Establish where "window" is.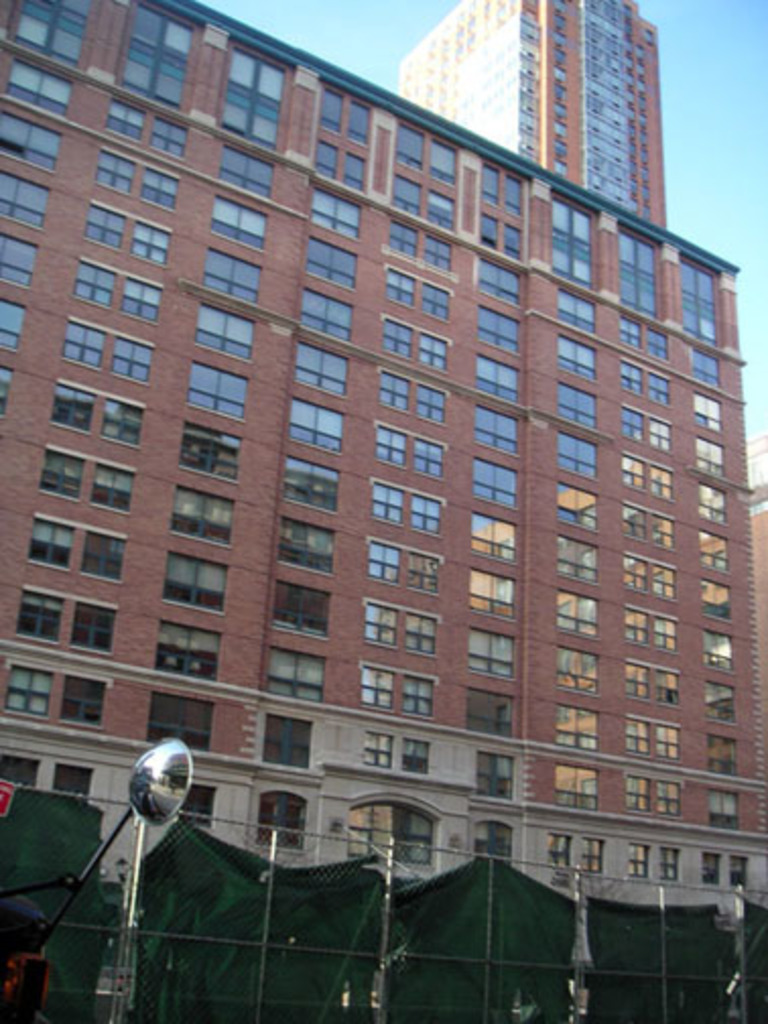
Established at box=[423, 282, 441, 319].
